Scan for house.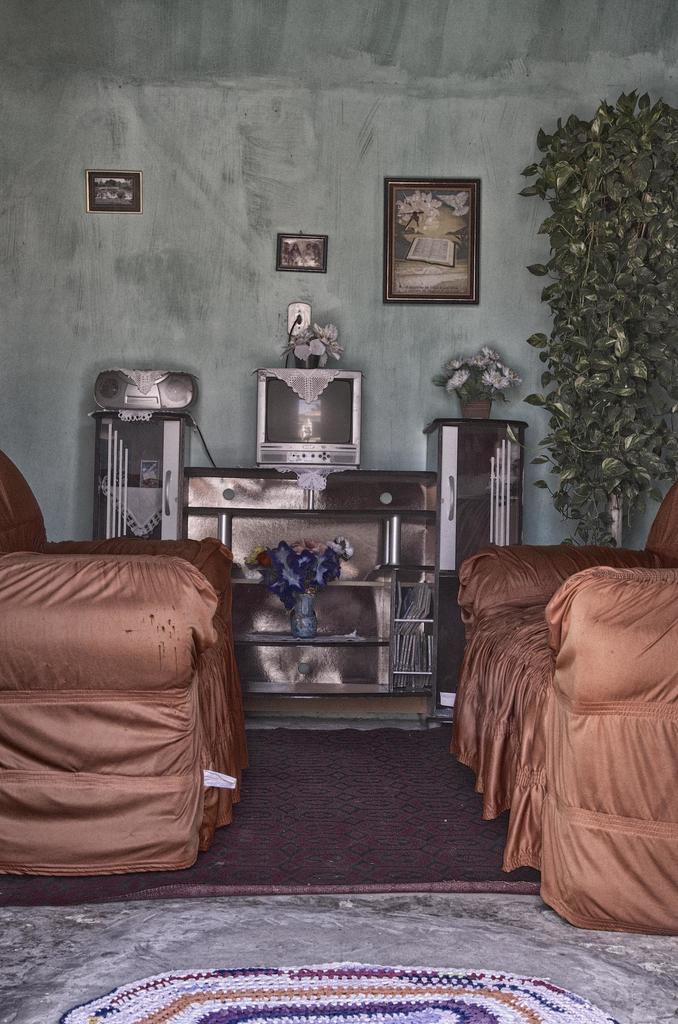
Scan result: left=0, top=0, right=677, bottom=1023.
